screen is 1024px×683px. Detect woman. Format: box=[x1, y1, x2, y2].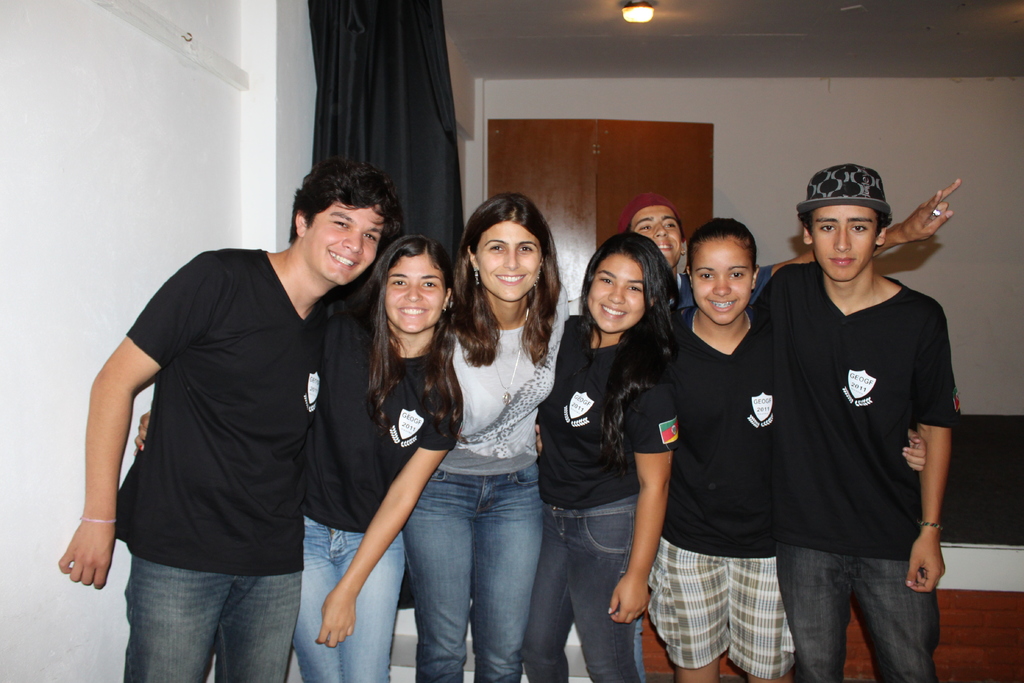
box=[519, 234, 669, 682].
